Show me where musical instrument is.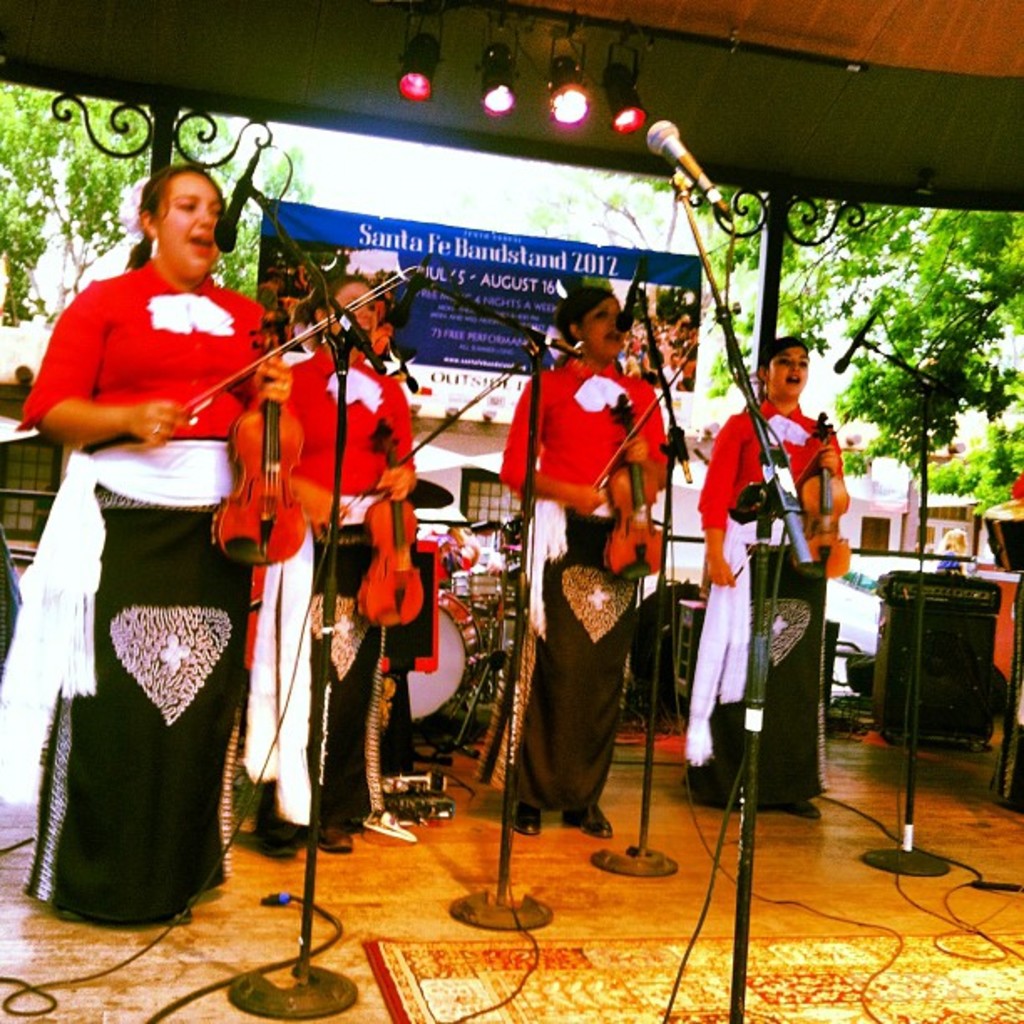
musical instrument is at 428:569:477:596.
